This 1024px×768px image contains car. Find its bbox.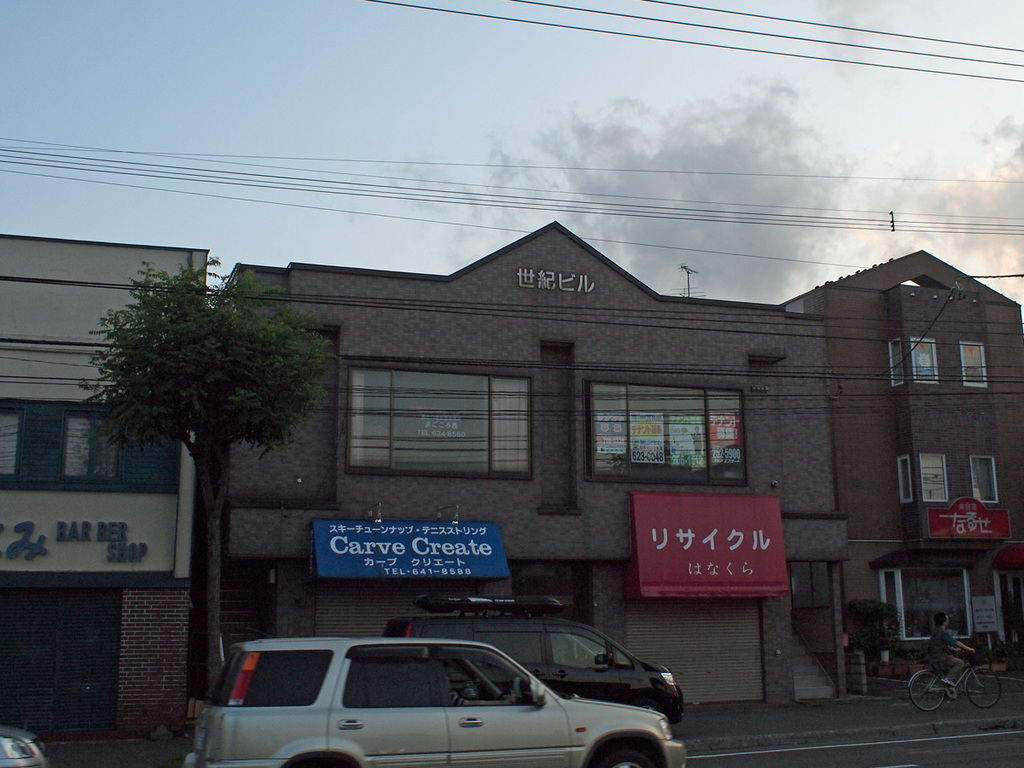
2 726 52 767.
